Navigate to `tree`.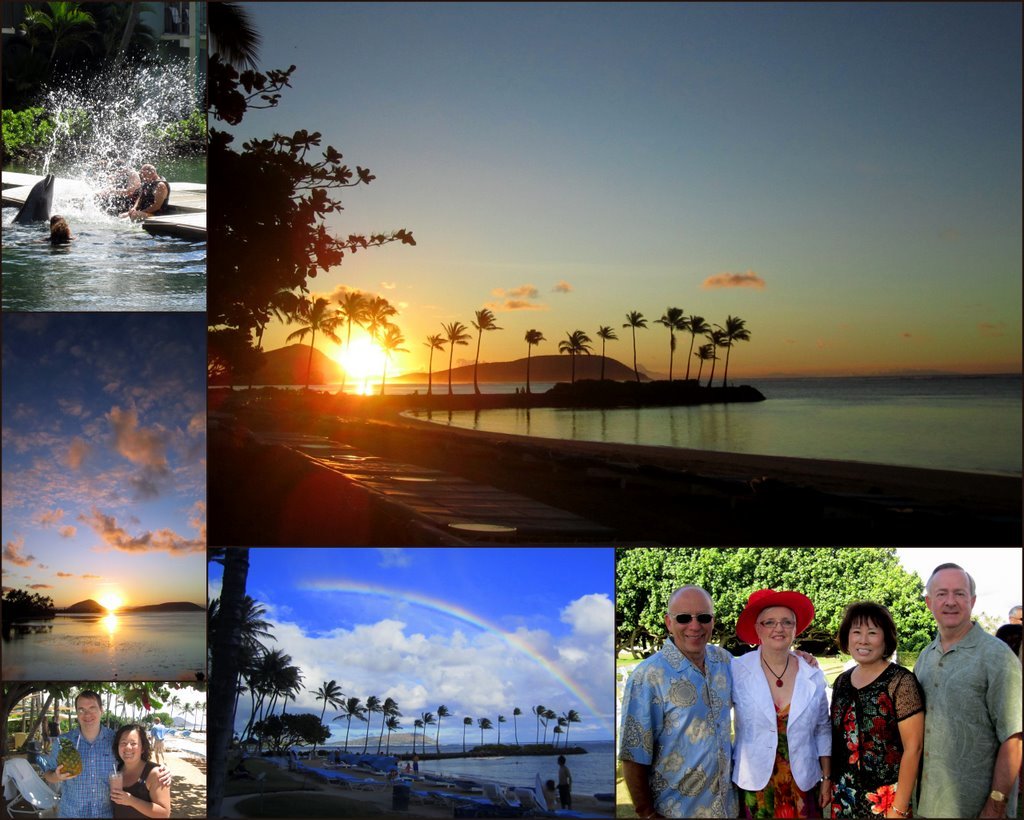
Navigation target: box=[520, 325, 552, 392].
